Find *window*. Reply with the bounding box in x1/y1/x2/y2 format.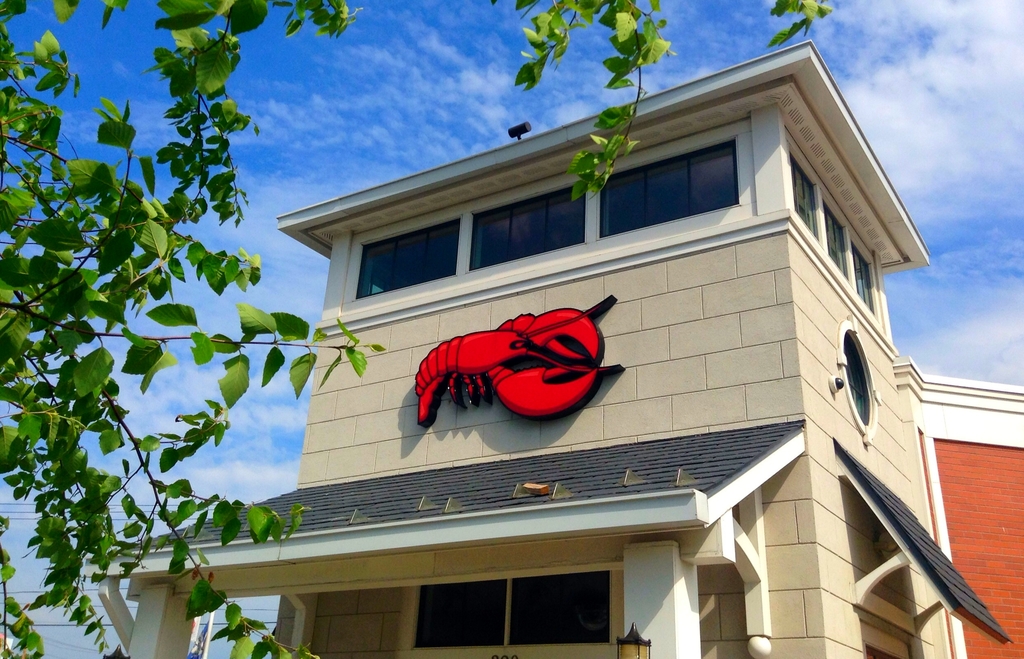
470/179/593/267.
